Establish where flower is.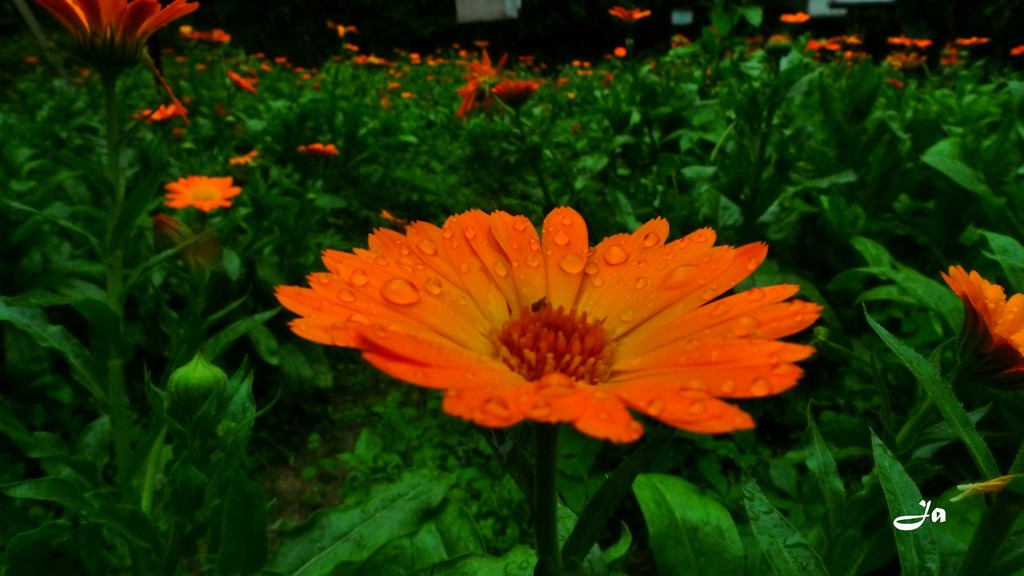
Established at rect(489, 79, 535, 109).
